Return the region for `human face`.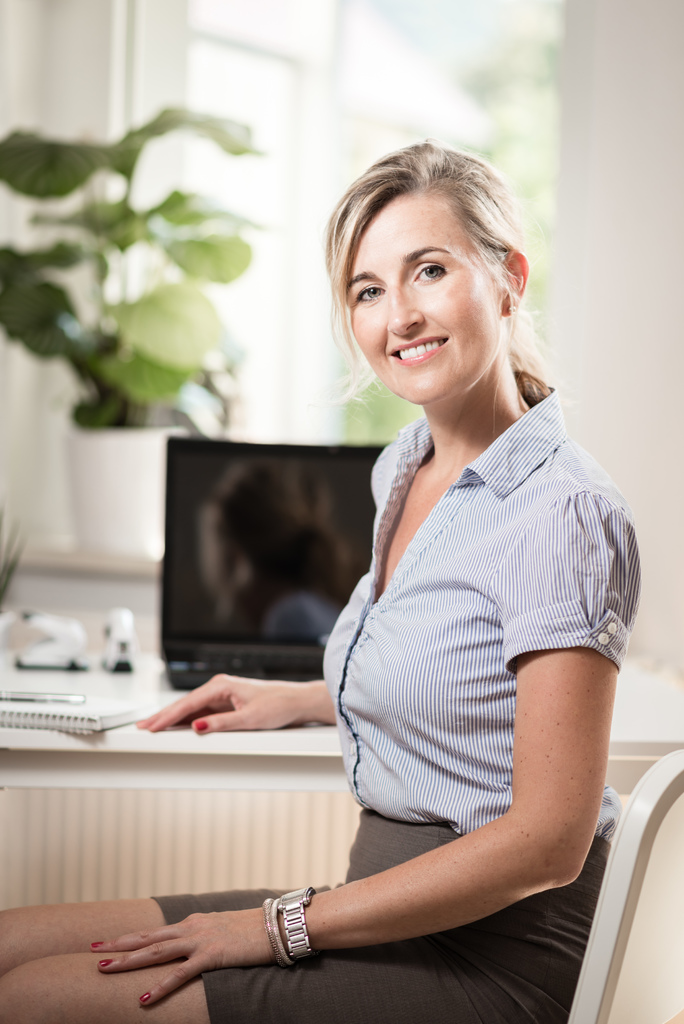
[341,195,499,406].
